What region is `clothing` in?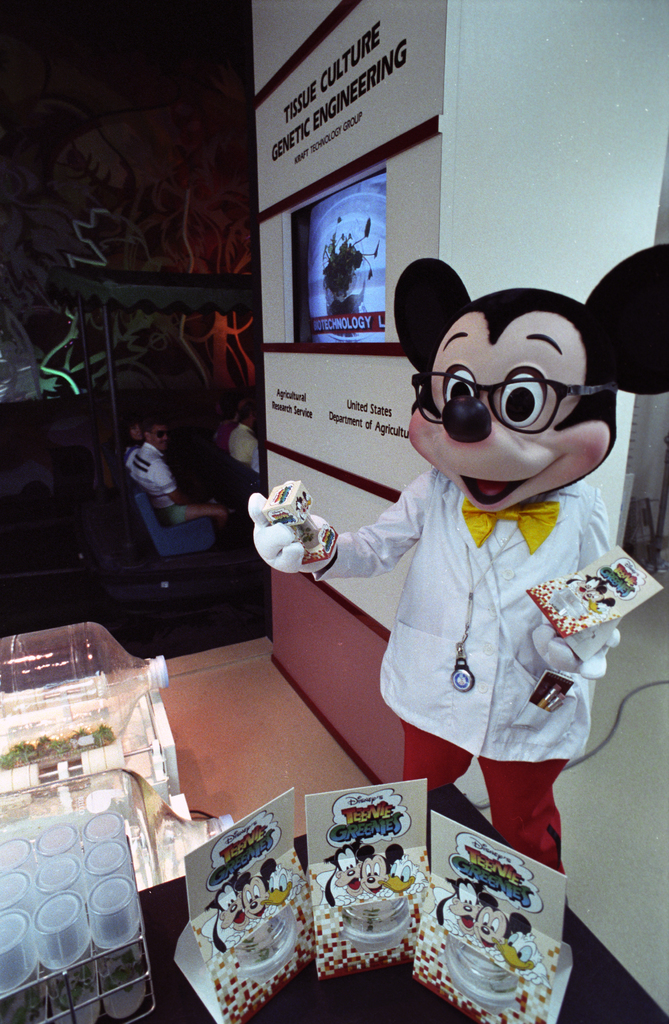
[310, 403, 633, 799].
